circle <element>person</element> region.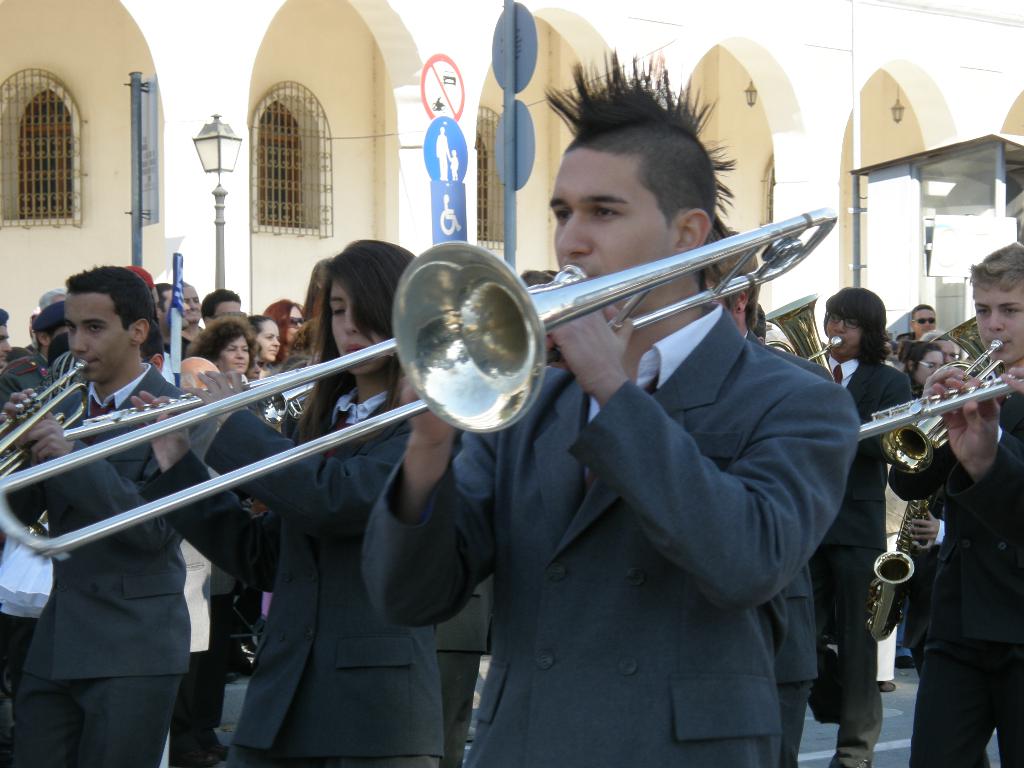
Region: 903:239:1023:767.
